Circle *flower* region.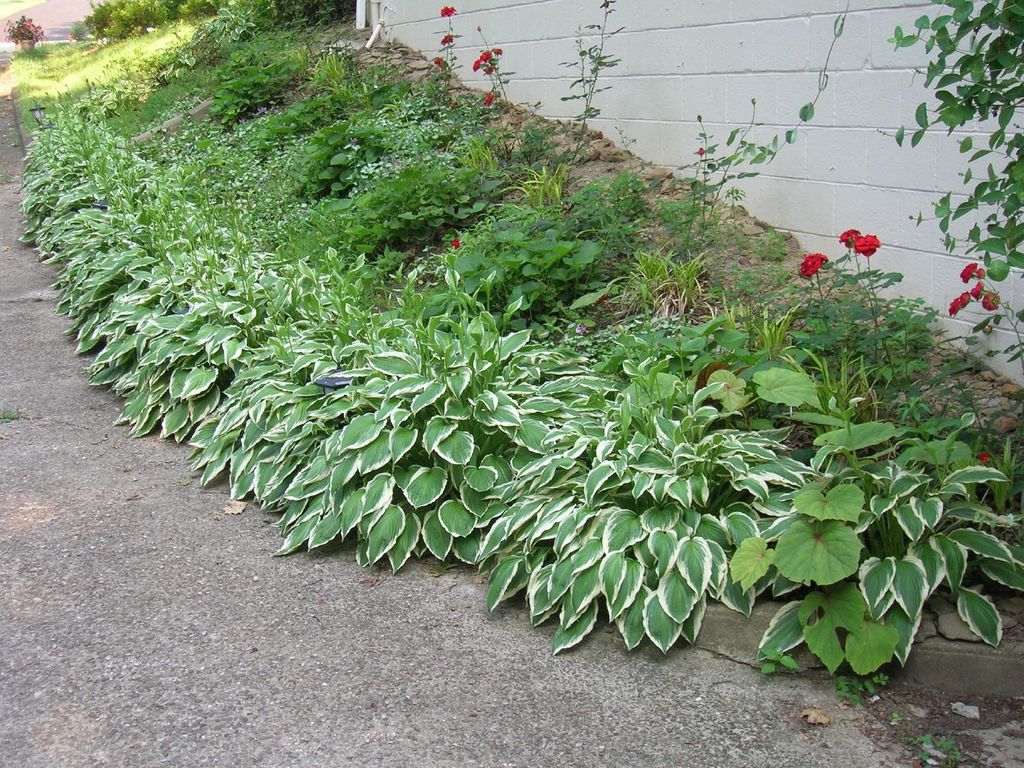
Region: rect(443, 4, 456, 17).
